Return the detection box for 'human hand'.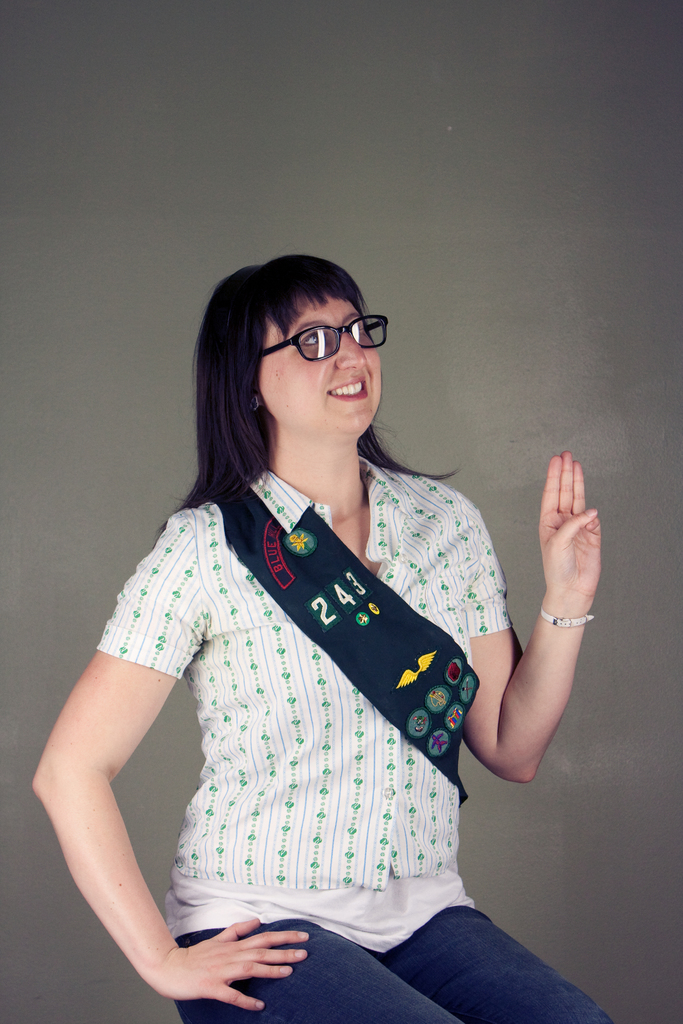
158, 915, 313, 1016.
